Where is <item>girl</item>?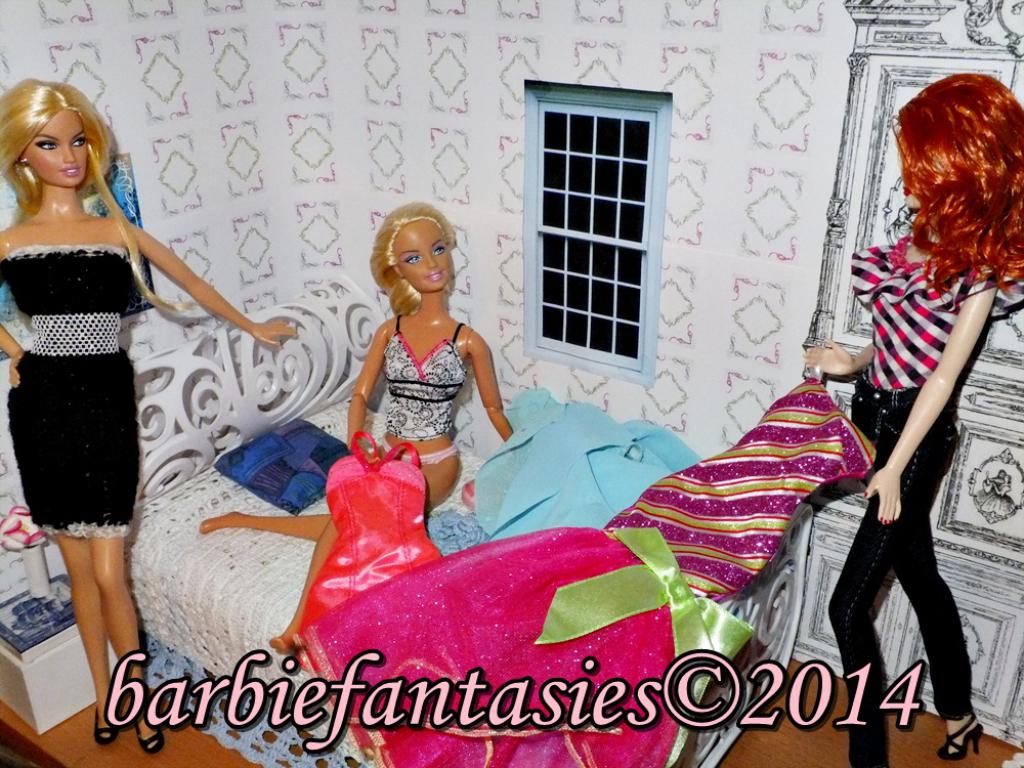
(0, 75, 300, 758).
